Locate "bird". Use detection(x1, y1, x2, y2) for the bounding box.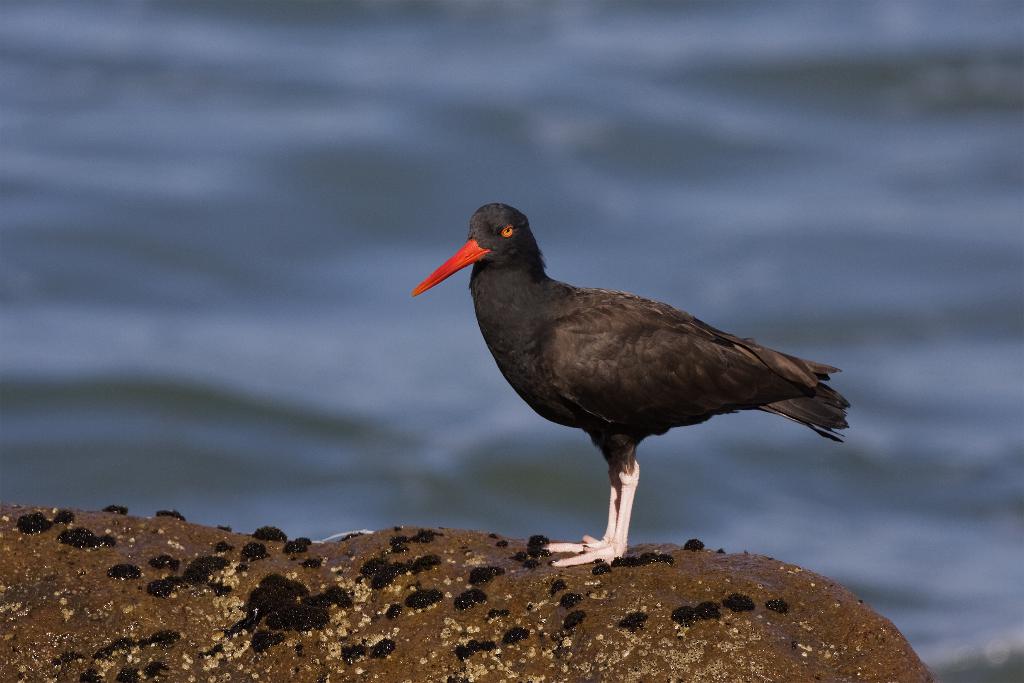
detection(417, 200, 860, 563).
